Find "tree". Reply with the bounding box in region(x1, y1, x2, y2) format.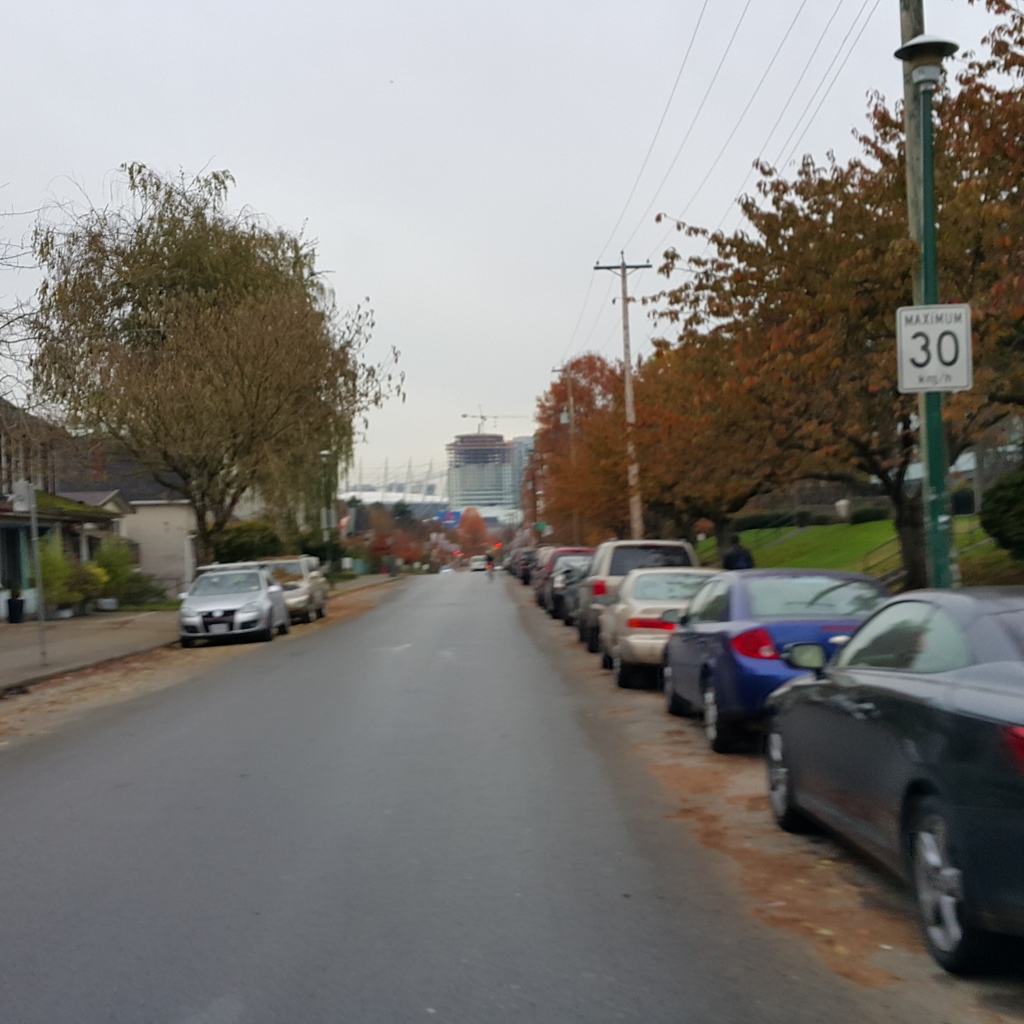
region(520, 3, 1023, 597).
